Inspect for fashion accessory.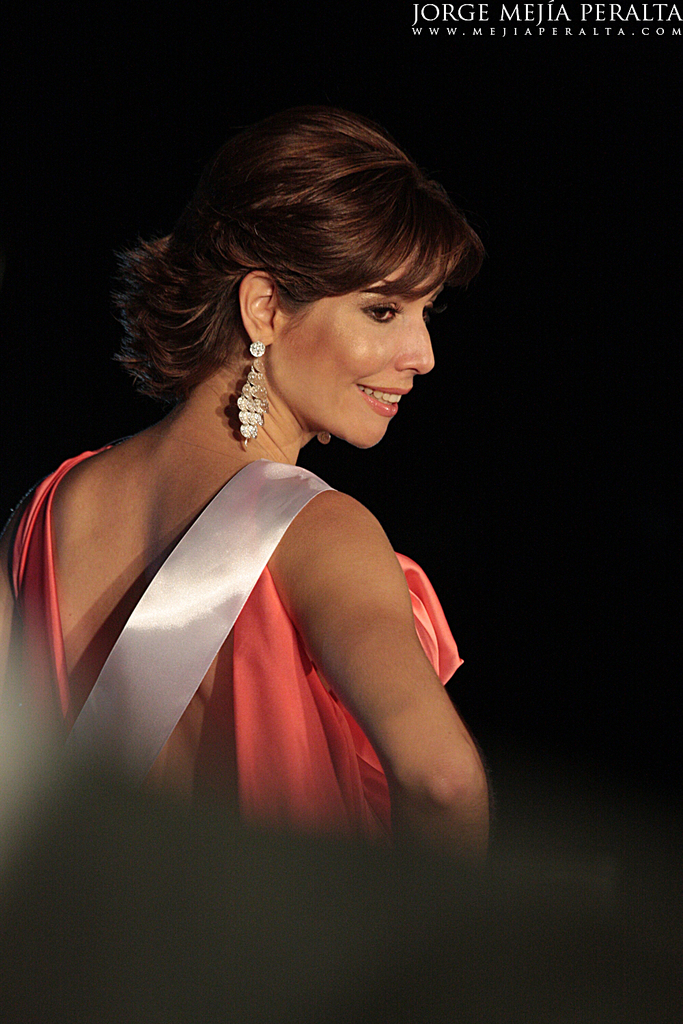
Inspection: [x1=313, y1=431, x2=329, y2=445].
